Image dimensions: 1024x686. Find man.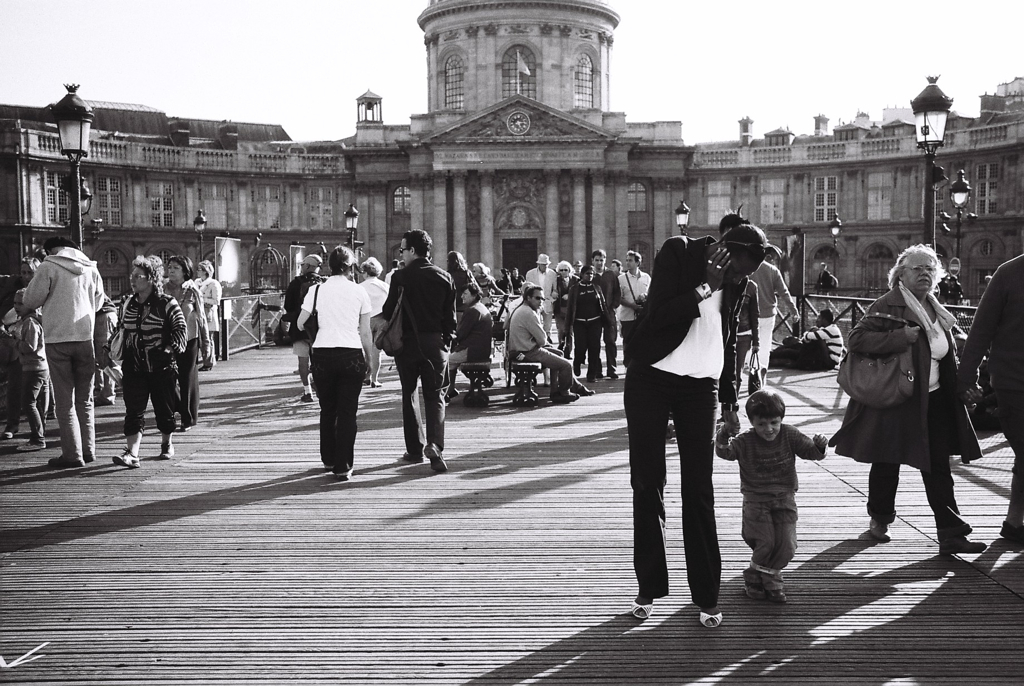
277, 249, 326, 401.
